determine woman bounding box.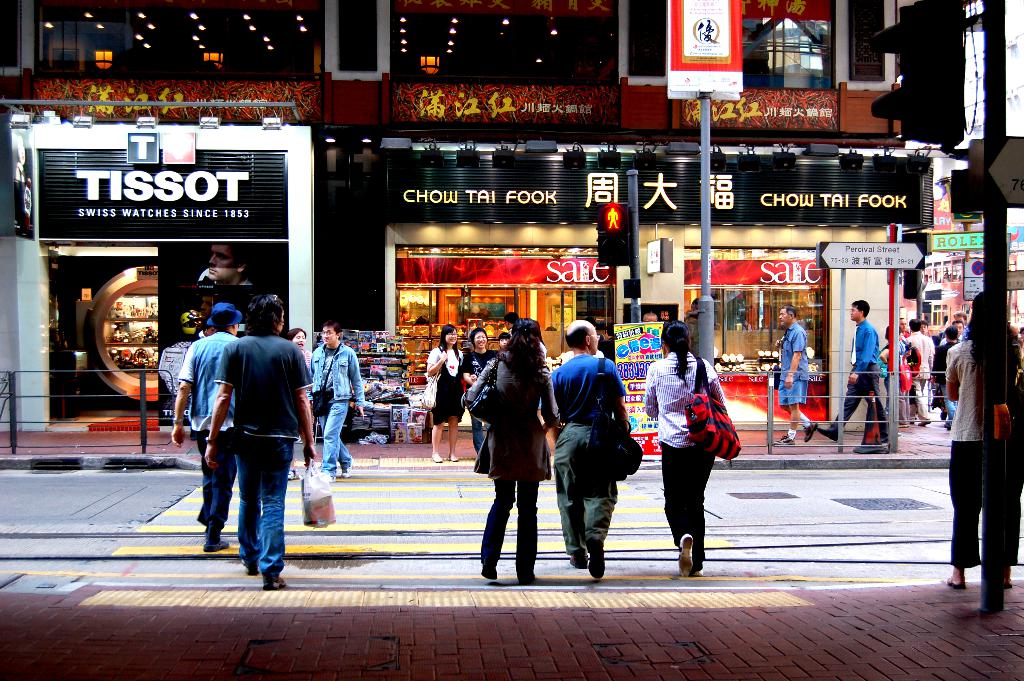
Determined: left=946, top=291, right=1023, bottom=589.
